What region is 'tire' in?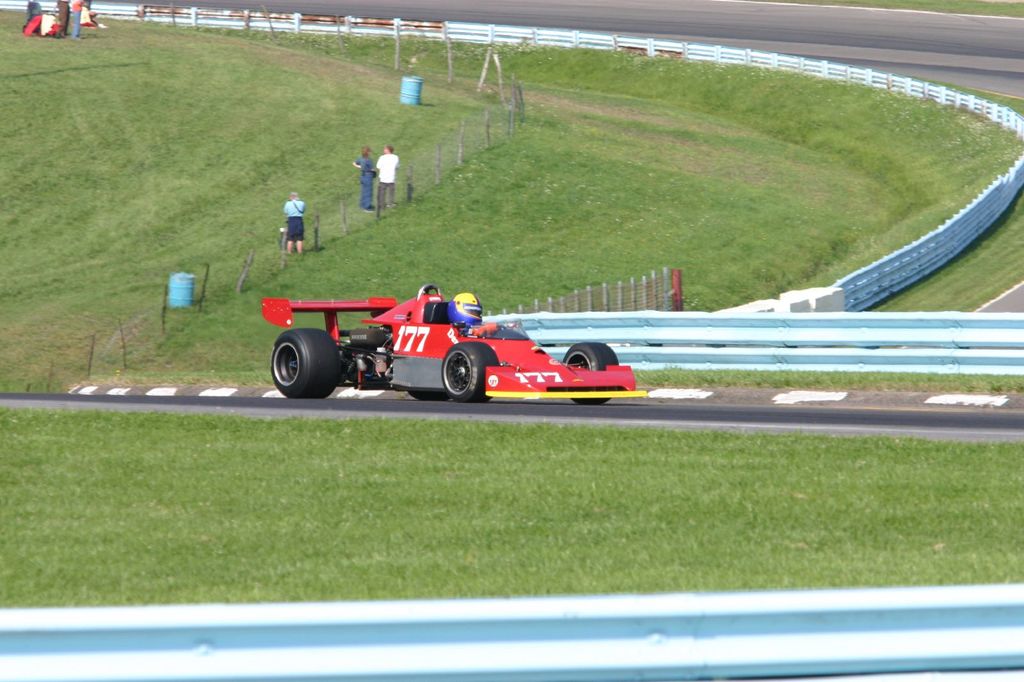
x1=559, y1=342, x2=622, y2=402.
